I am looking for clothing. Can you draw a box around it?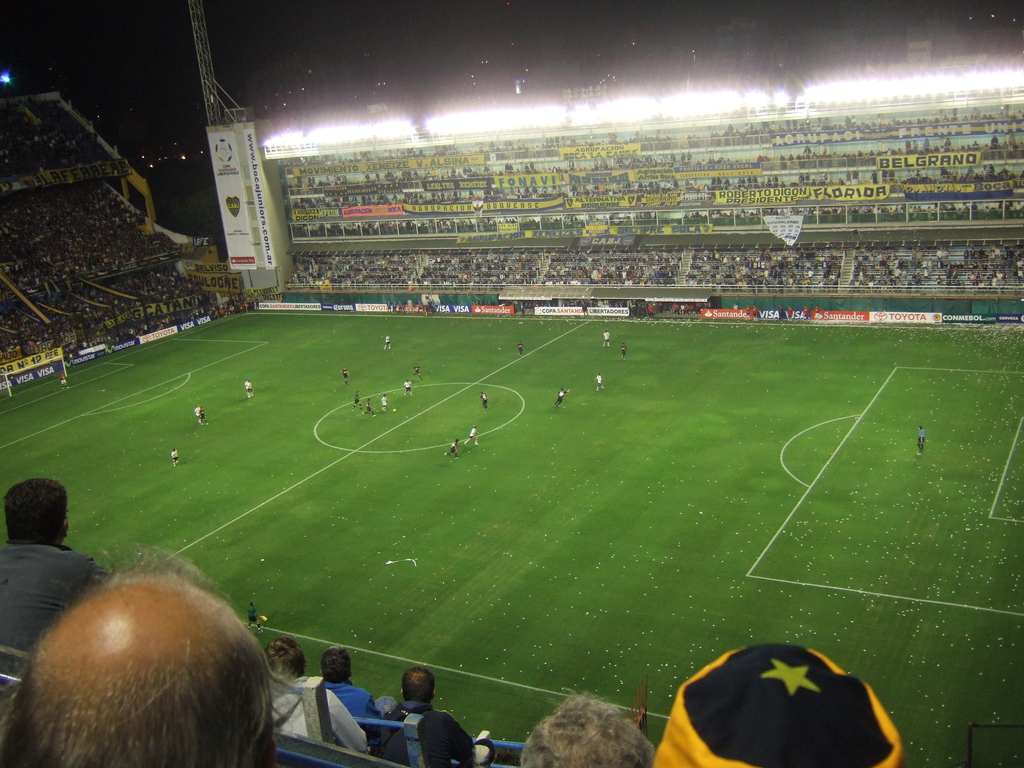
Sure, the bounding box is <box>365,700,475,767</box>.
